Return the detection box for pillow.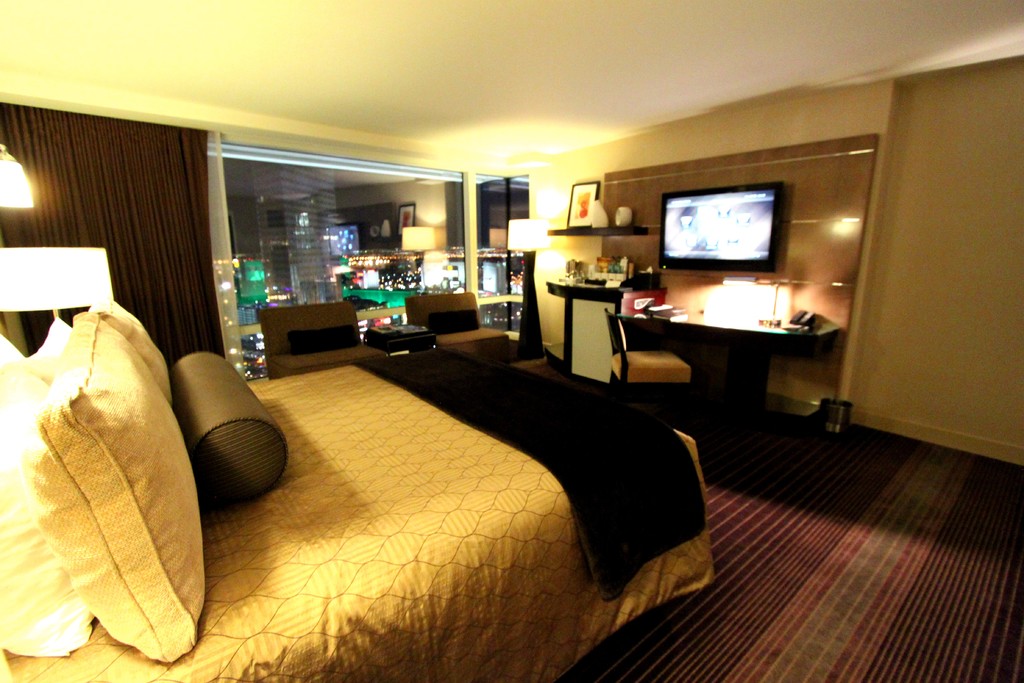
(x1=28, y1=306, x2=211, y2=662).
